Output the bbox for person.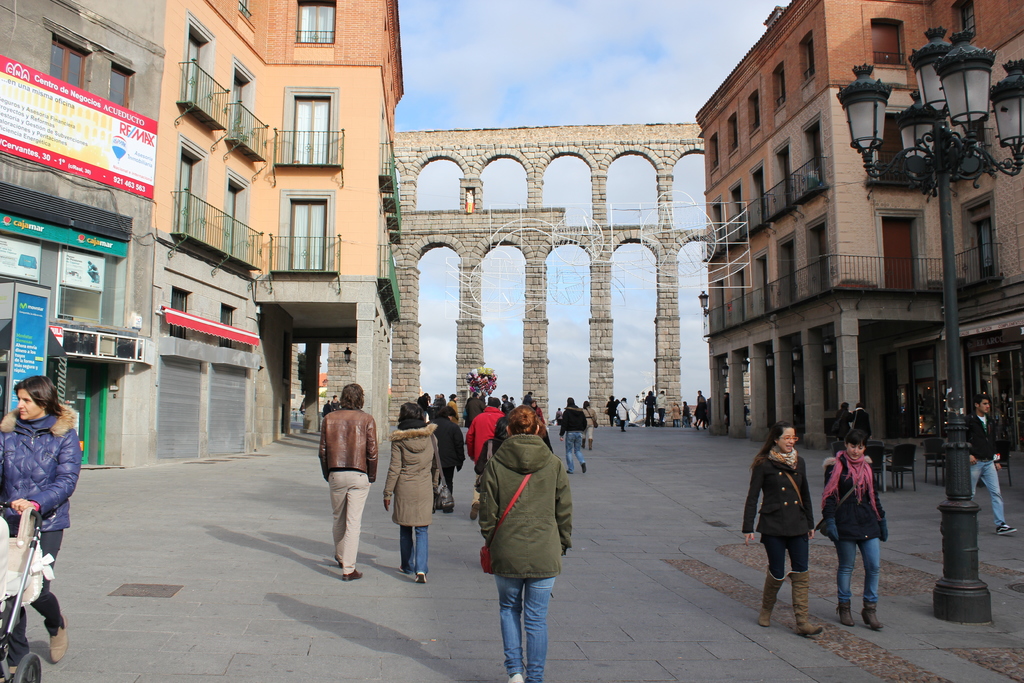
(left=476, top=406, right=573, bottom=682).
